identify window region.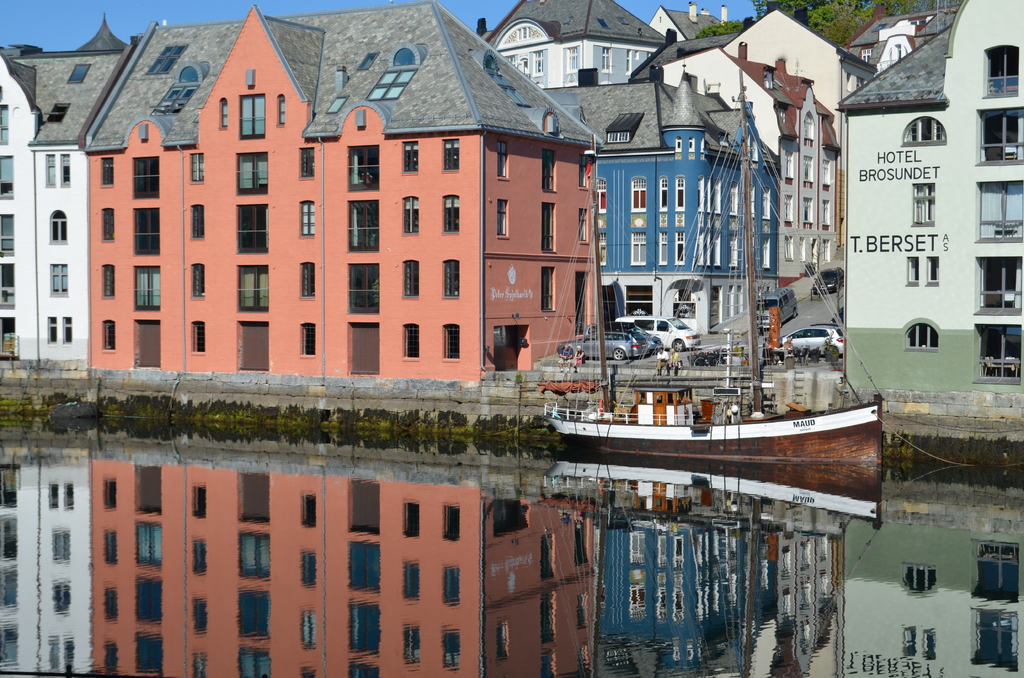
Region: pyautogui.locateOnScreen(102, 321, 114, 351).
